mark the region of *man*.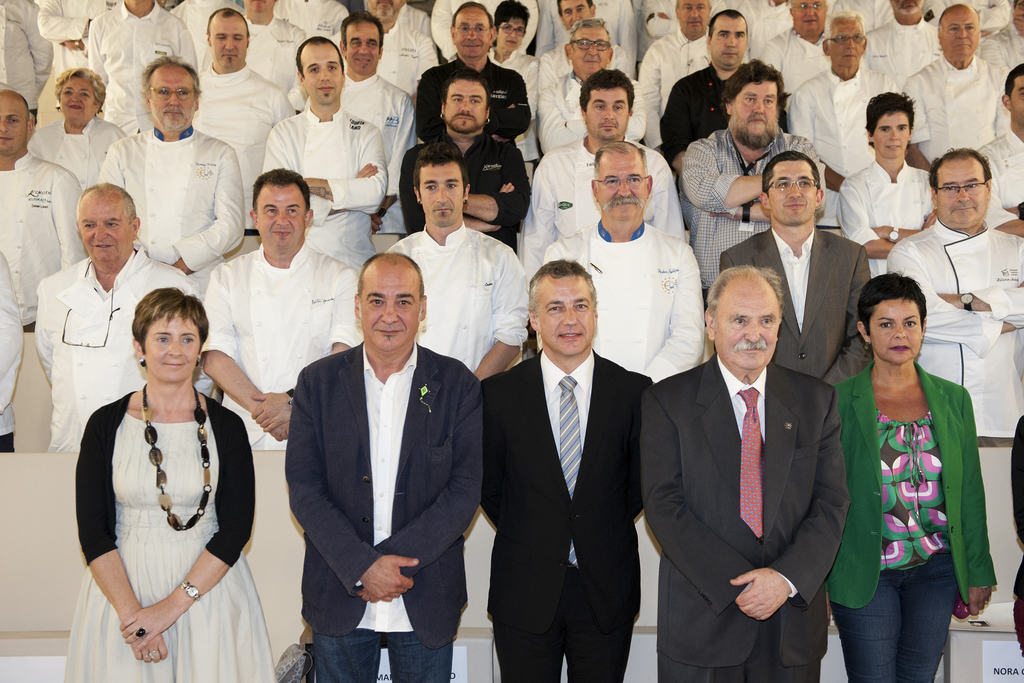
Region: region(972, 67, 1023, 233).
